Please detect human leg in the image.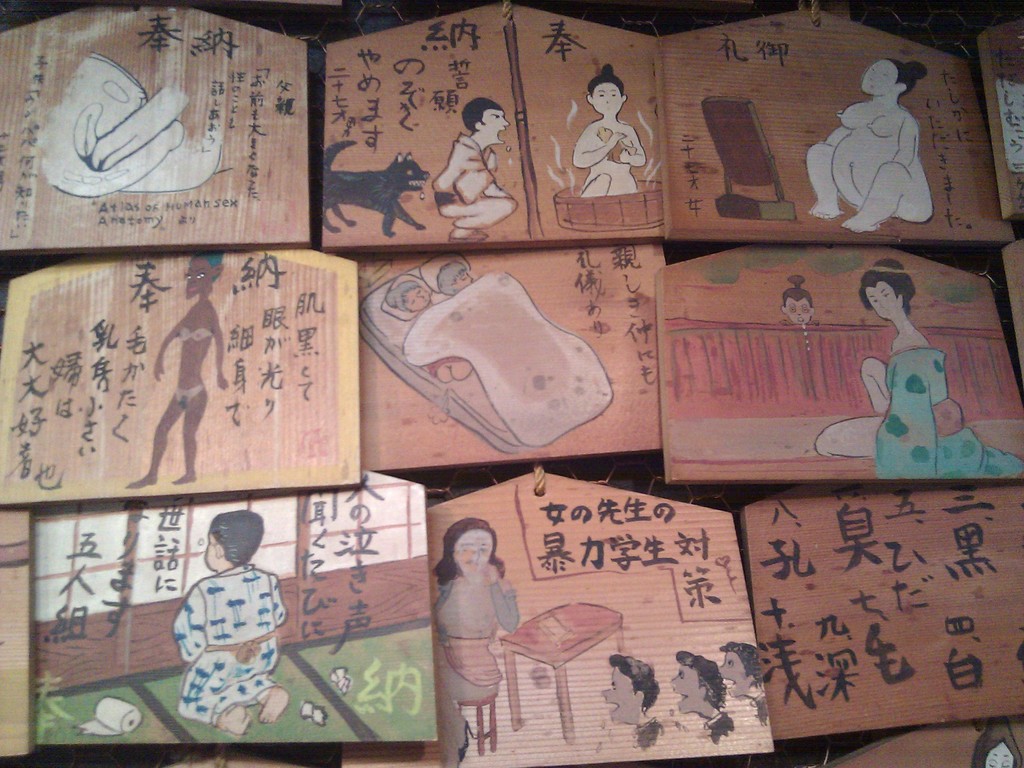
x1=440, y1=196, x2=518, y2=238.
